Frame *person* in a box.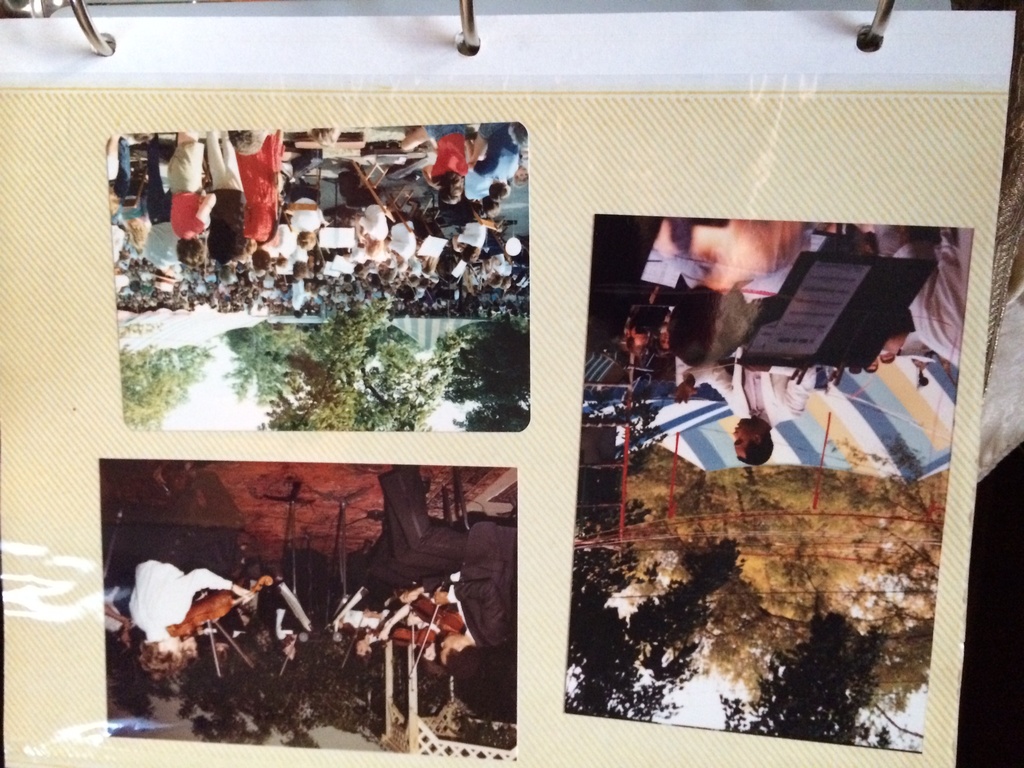
rect(871, 222, 975, 369).
